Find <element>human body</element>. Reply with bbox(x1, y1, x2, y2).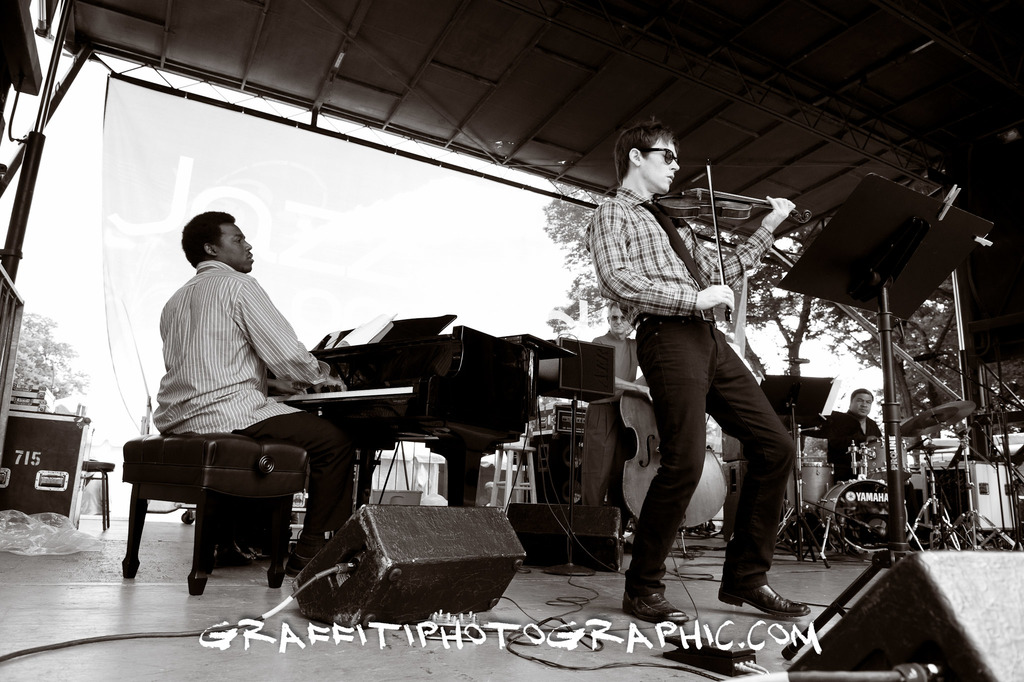
bbox(590, 307, 640, 507).
